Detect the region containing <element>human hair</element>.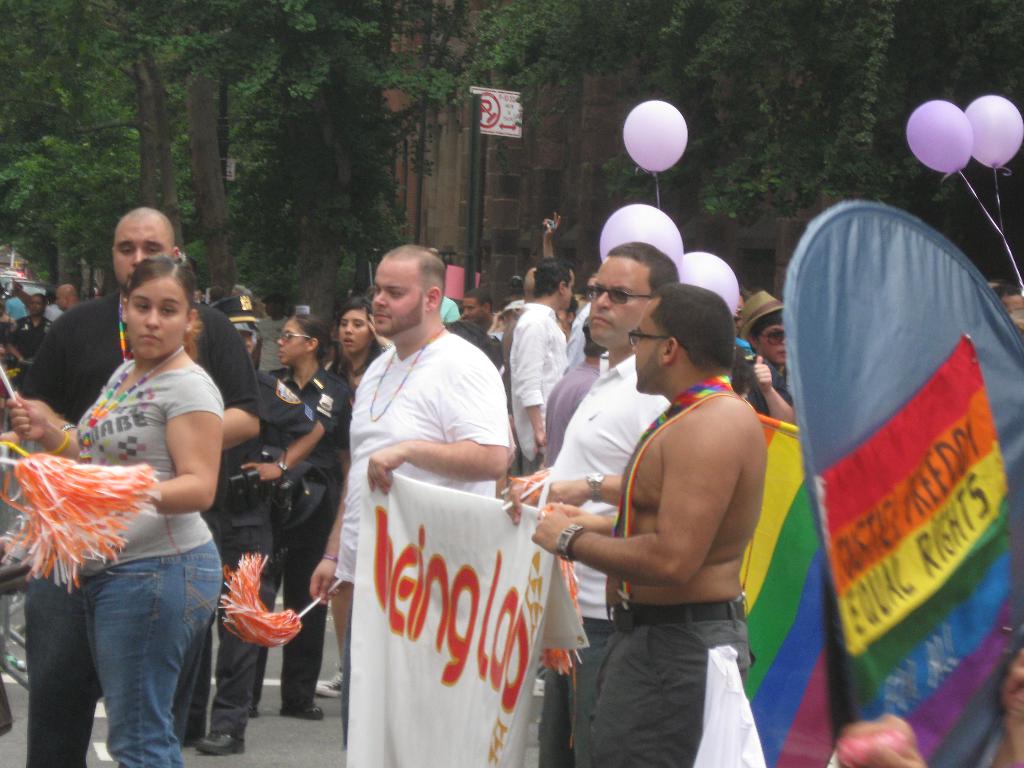
BBox(749, 308, 787, 346).
